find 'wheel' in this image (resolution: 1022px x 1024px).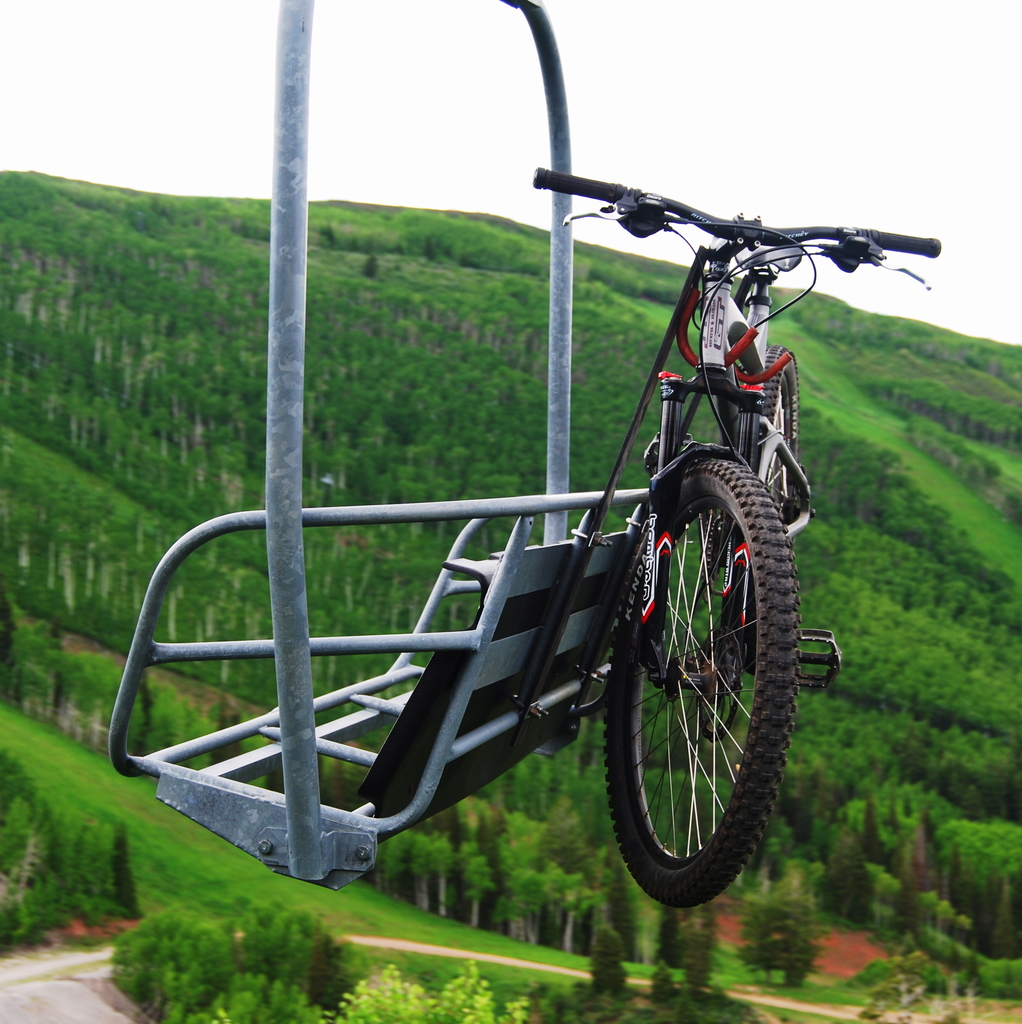
crop(603, 448, 806, 899).
